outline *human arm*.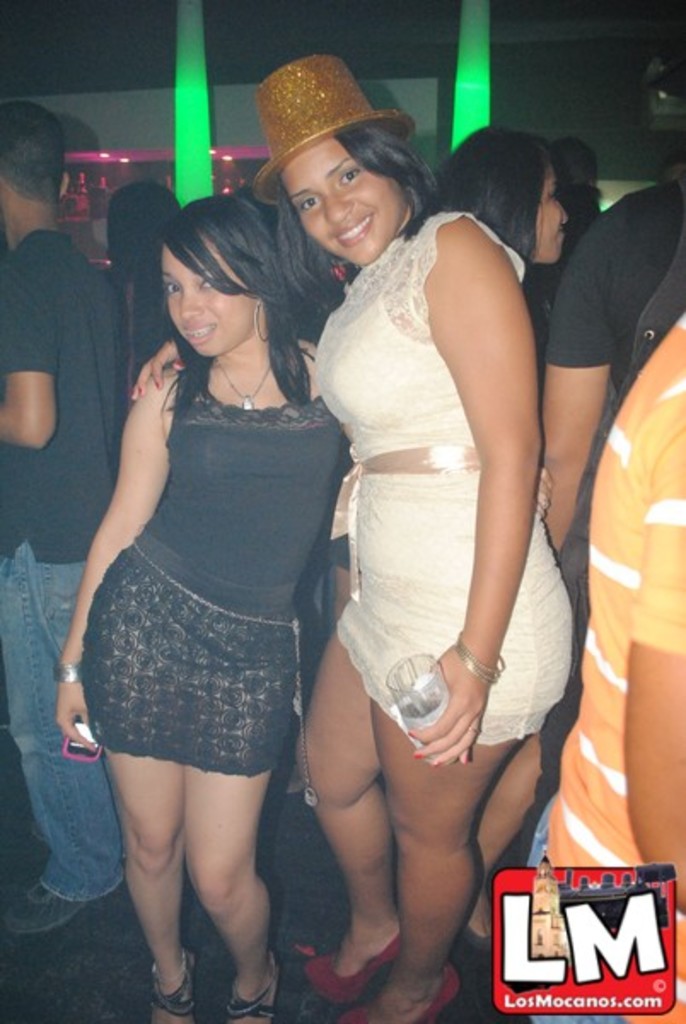
Outline: box=[49, 357, 184, 753].
